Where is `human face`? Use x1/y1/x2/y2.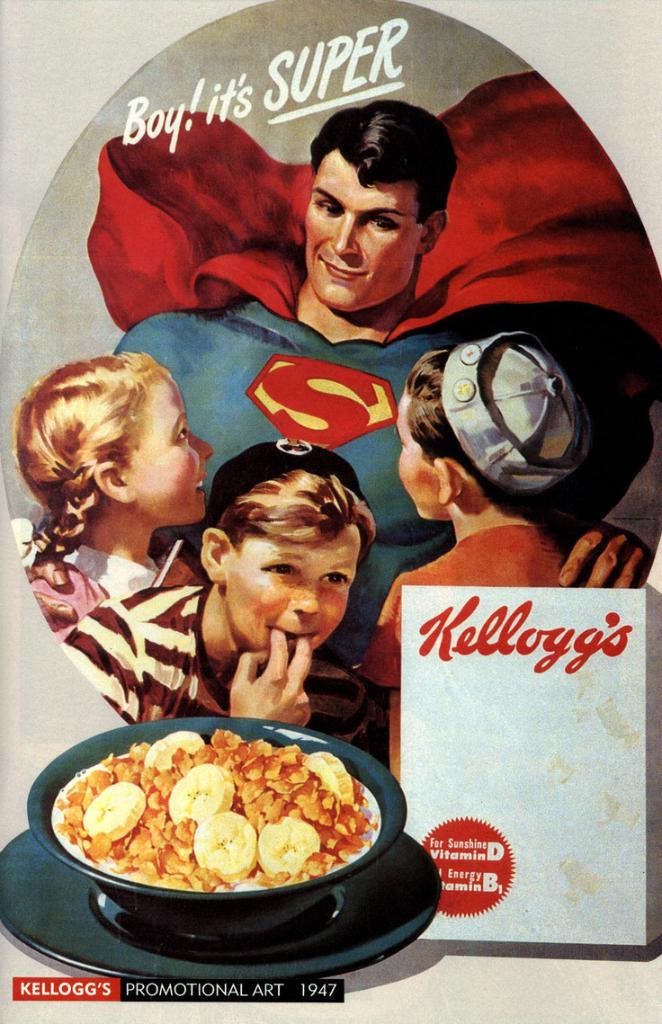
300/144/420/316.
